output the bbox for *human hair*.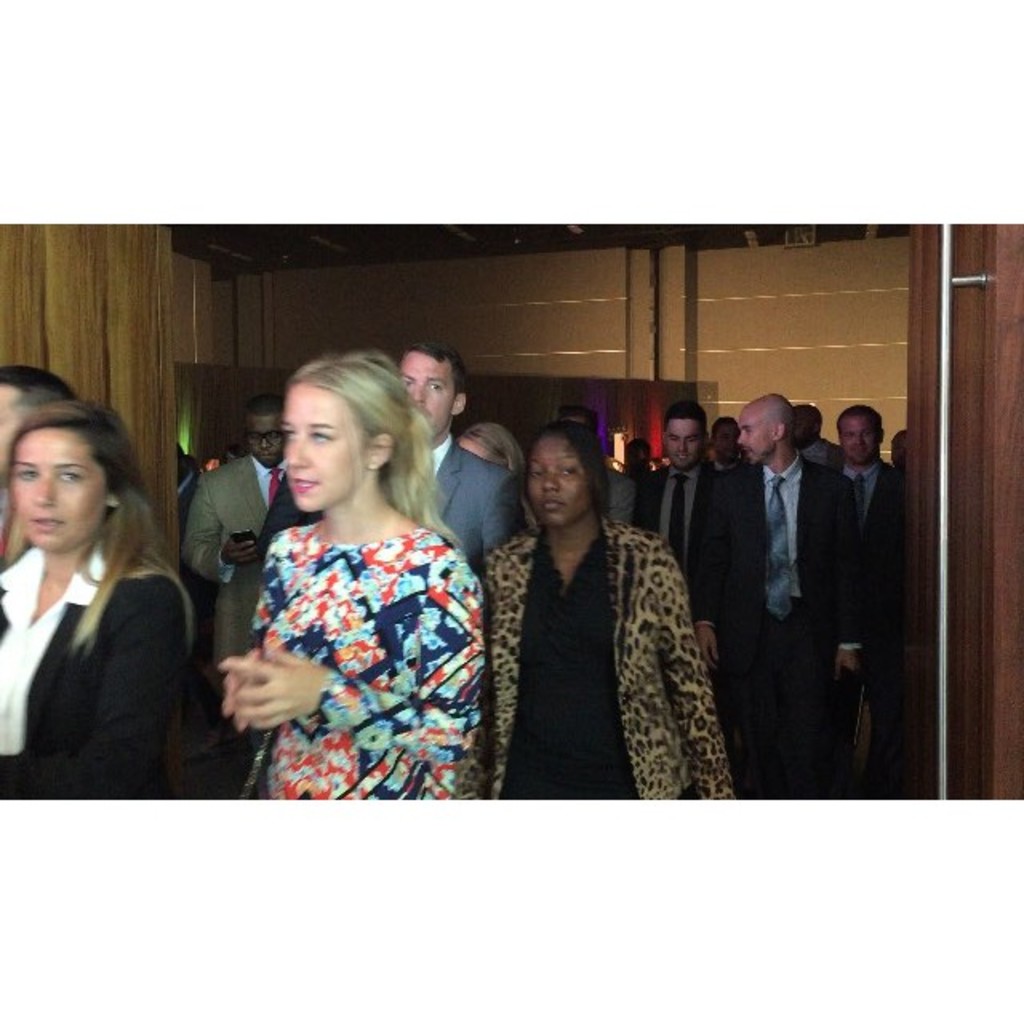
l=262, t=362, r=453, b=544.
